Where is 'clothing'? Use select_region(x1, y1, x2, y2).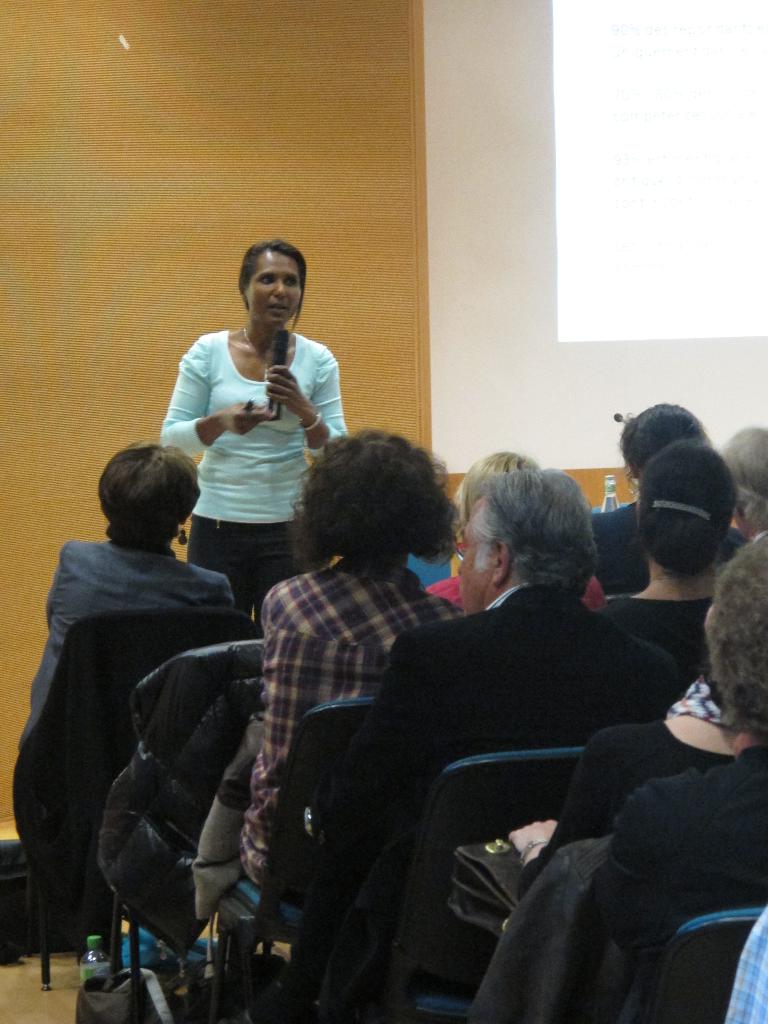
select_region(612, 735, 767, 1023).
